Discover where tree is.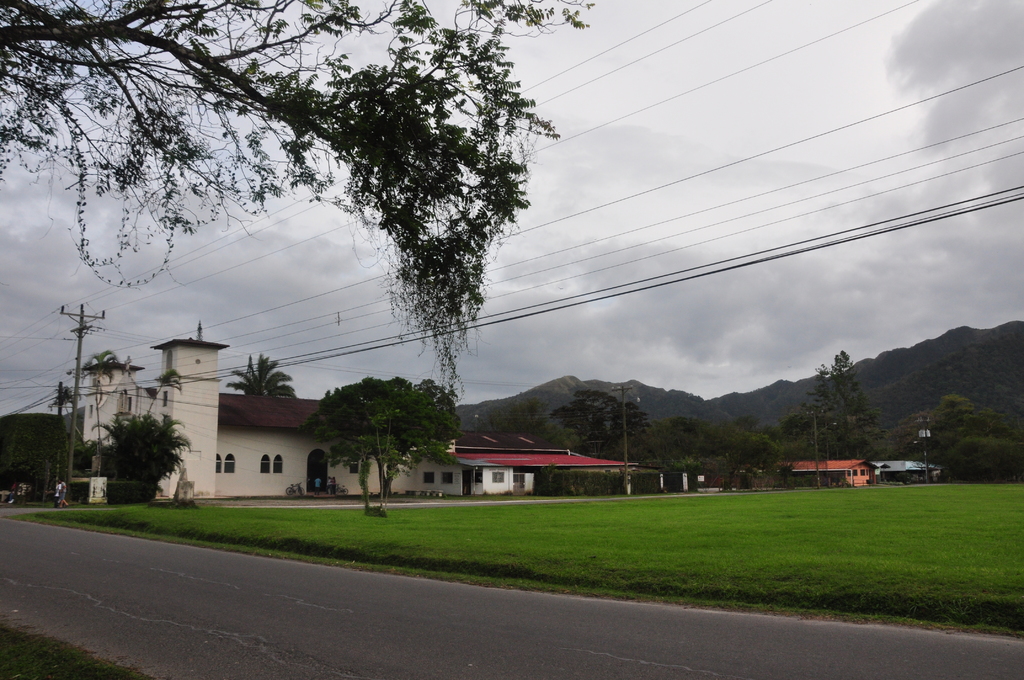
Discovered at bbox(555, 384, 646, 454).
